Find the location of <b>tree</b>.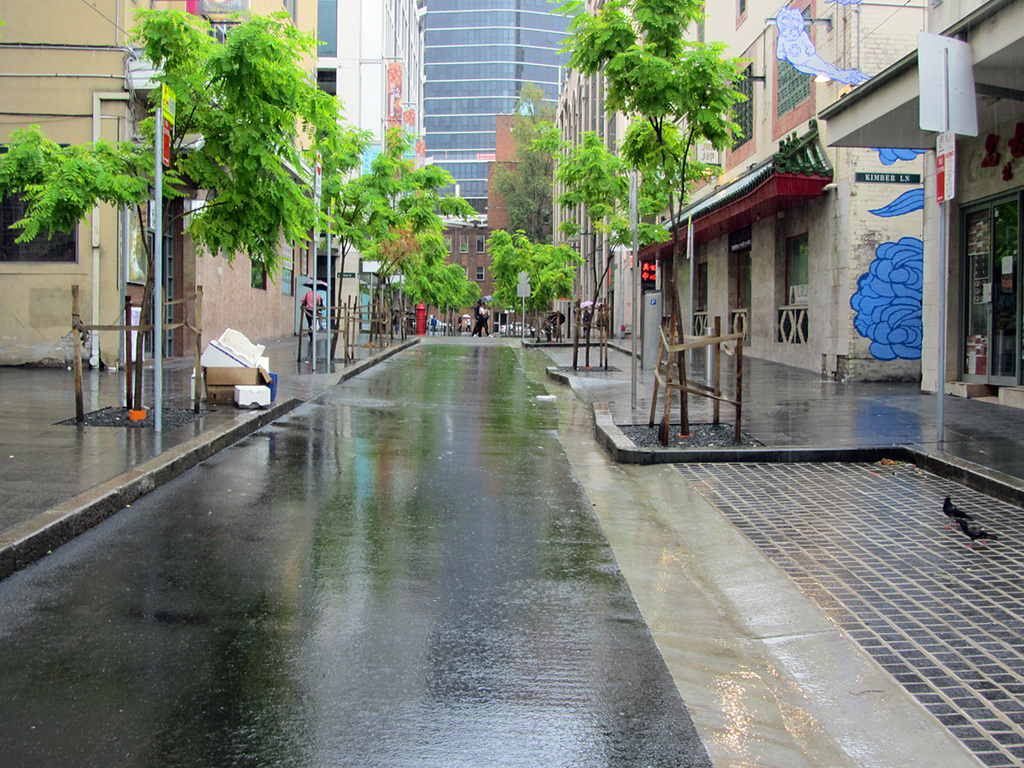
Location: 492:89:556:225.
